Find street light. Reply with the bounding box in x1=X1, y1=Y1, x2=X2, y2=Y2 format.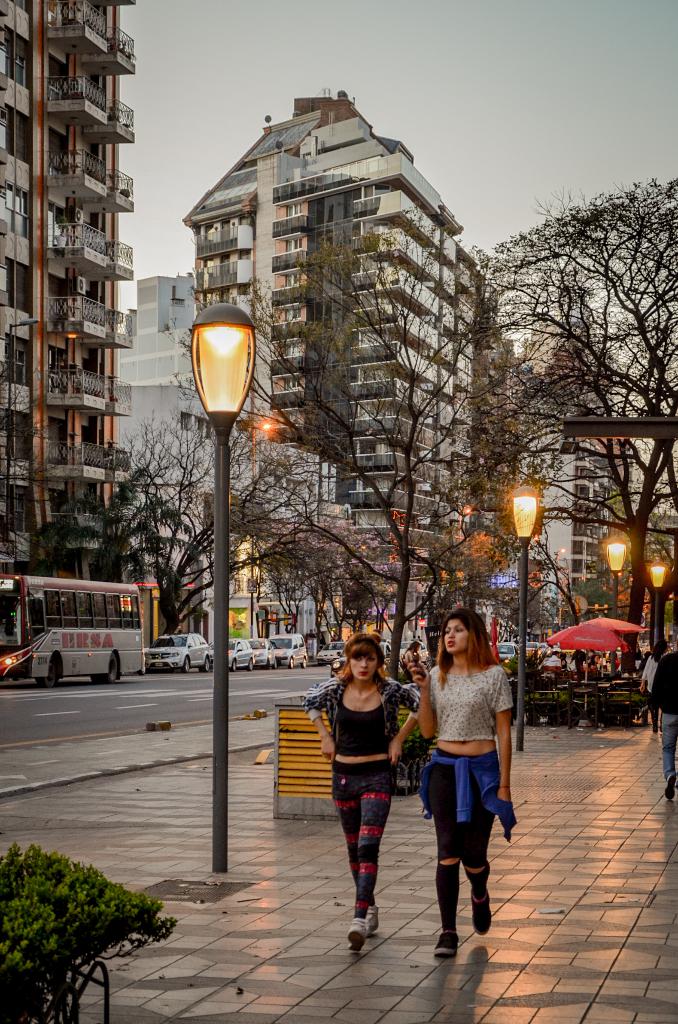
x1=641, y1=552, x2=667, y2=648.
